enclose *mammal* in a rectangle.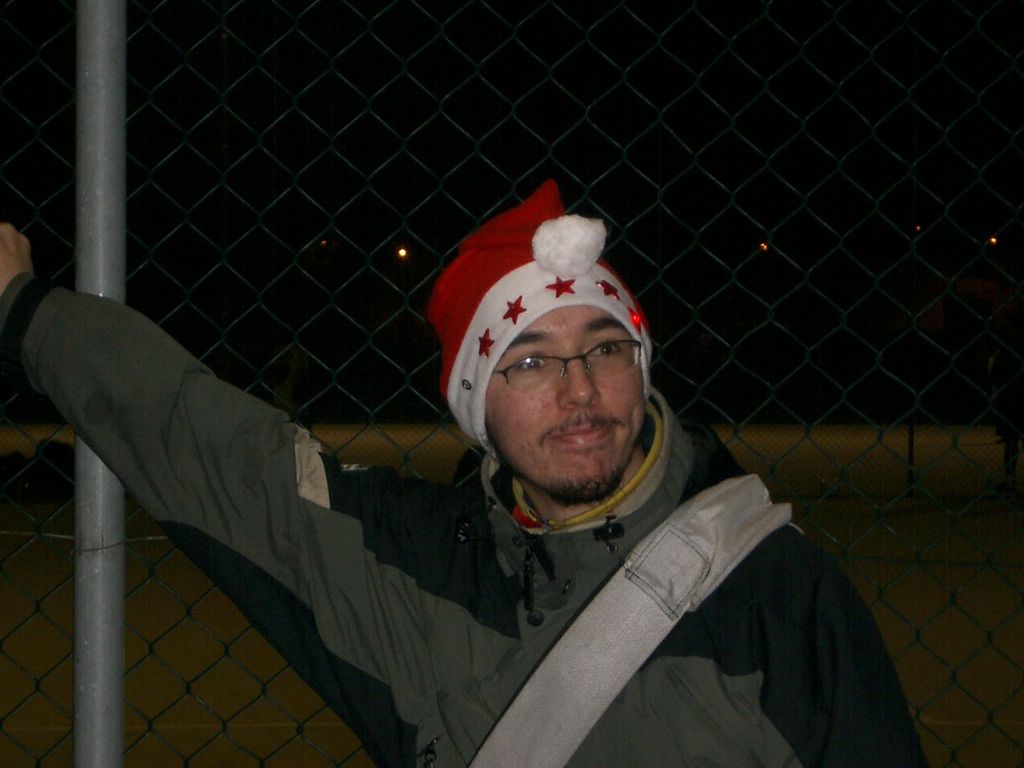
{"x1": 1, "y1": 226, "x2": 935, "y2": 767}.
